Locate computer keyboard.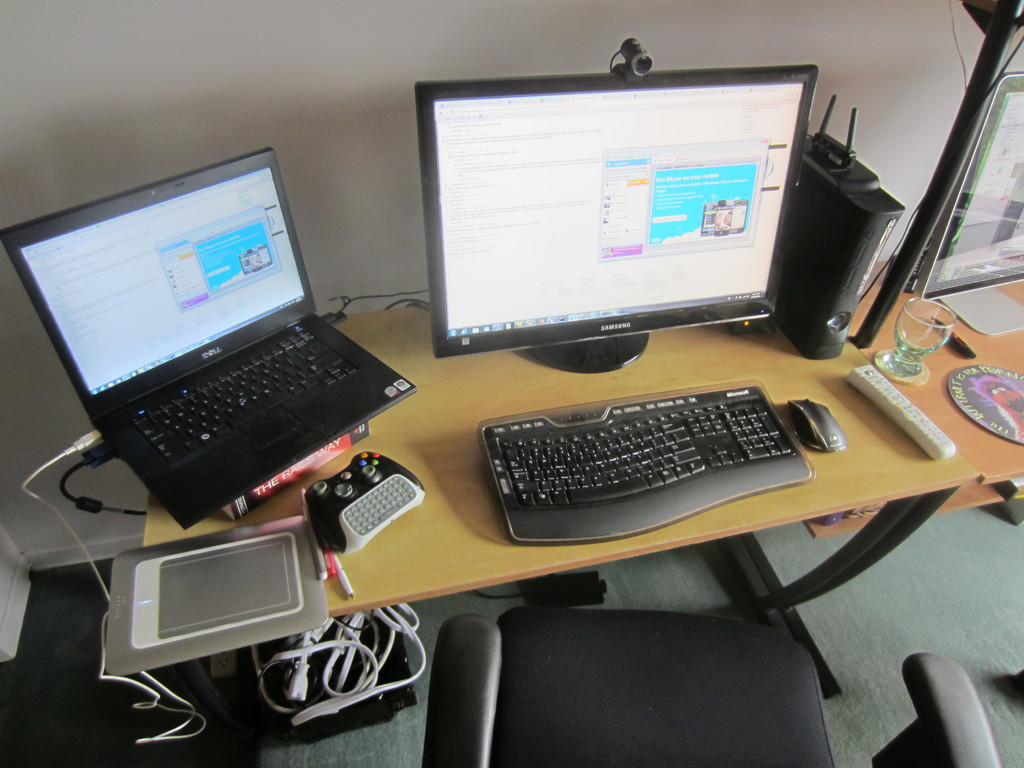
Bounding box: [122, 329, 361, 464].
